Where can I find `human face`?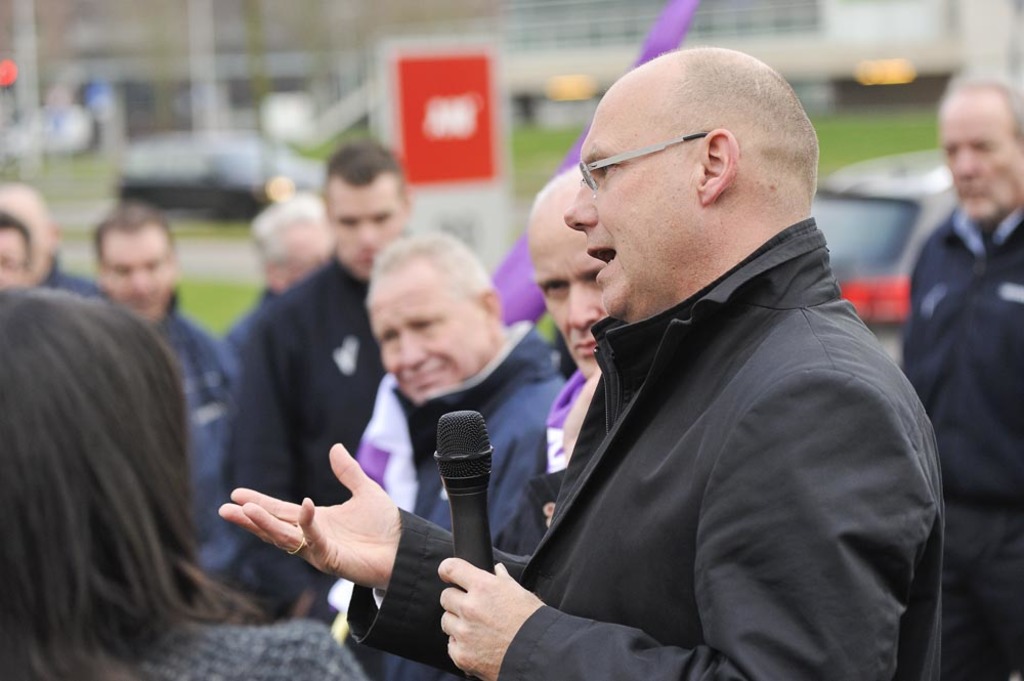
You can find it at x1=333, y1=180, x2=400, y2=276.
